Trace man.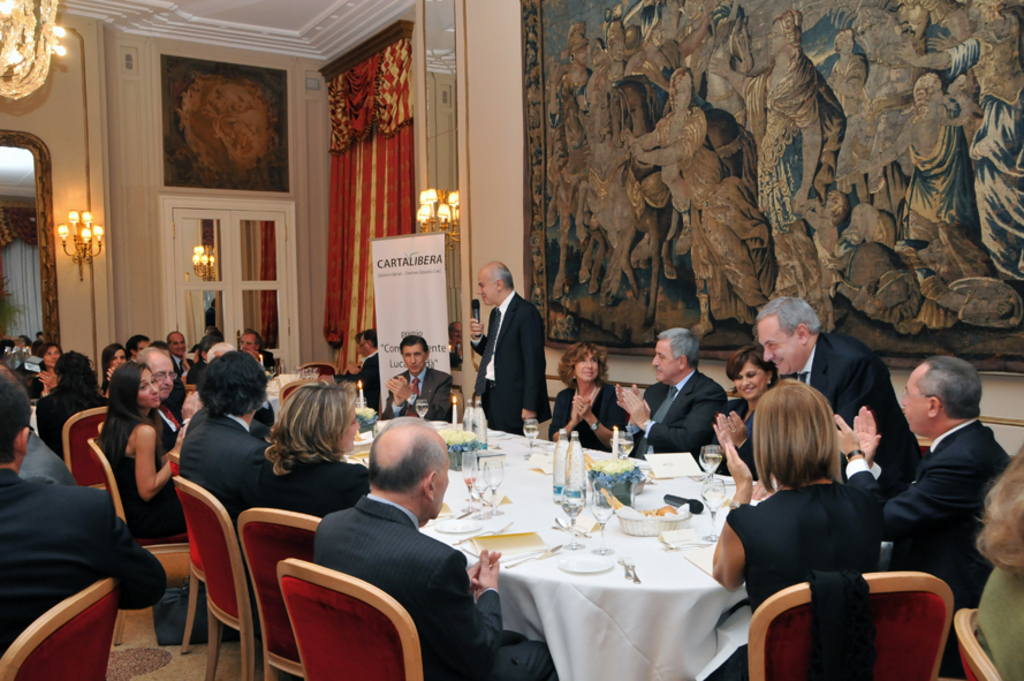
Traced to 833, 353, 1014, 618.
